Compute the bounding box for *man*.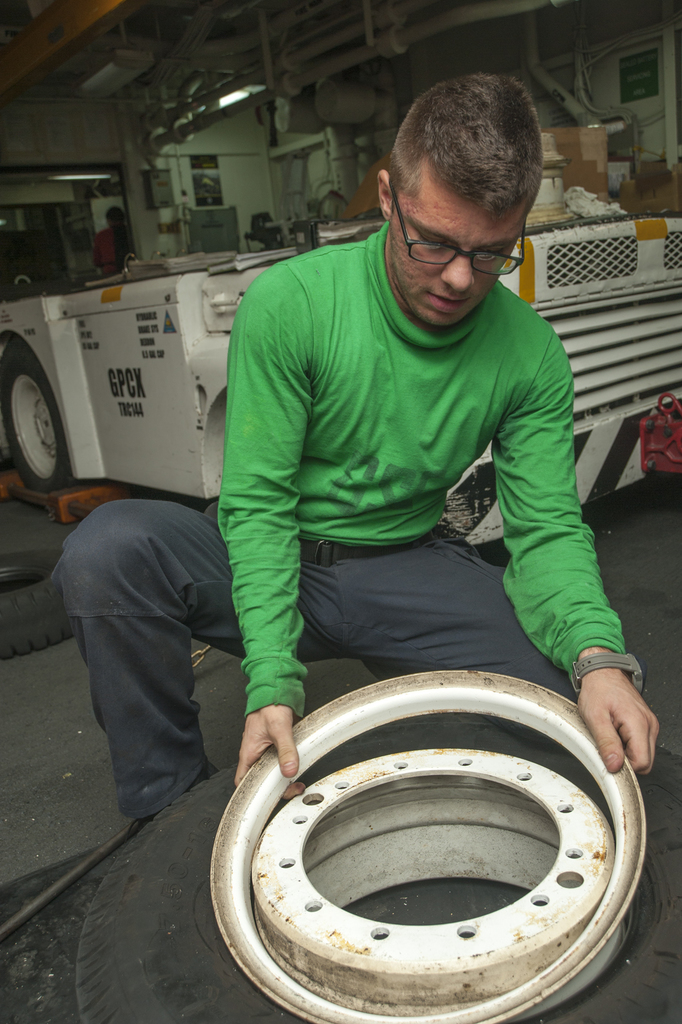
79, 76, 656, 864.
